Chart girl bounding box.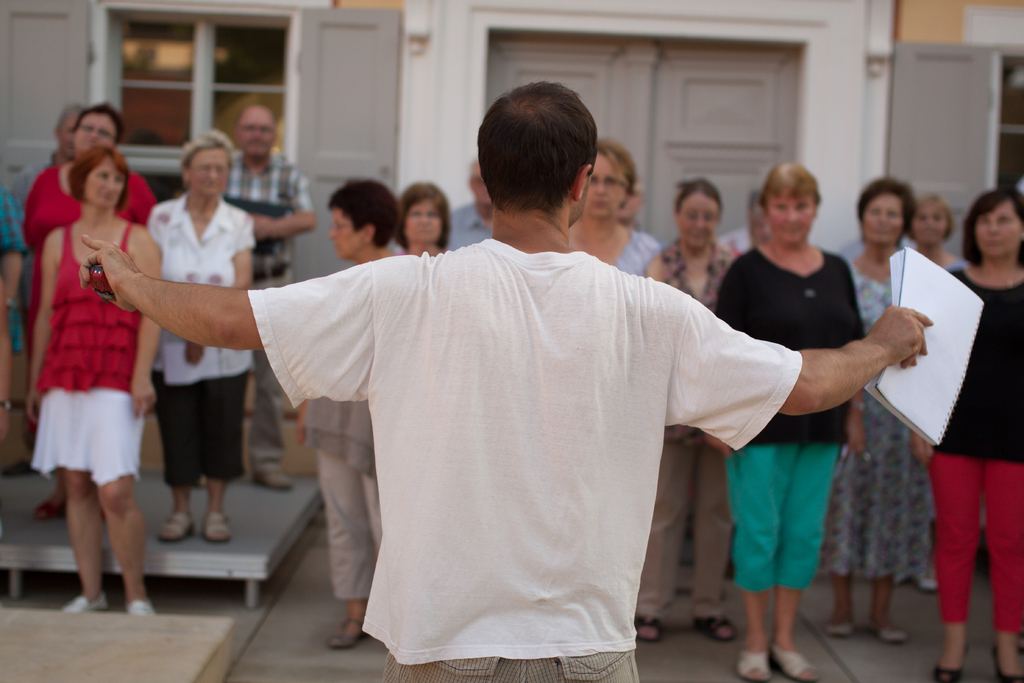
Charted: region(28, 142, 164, 611).
